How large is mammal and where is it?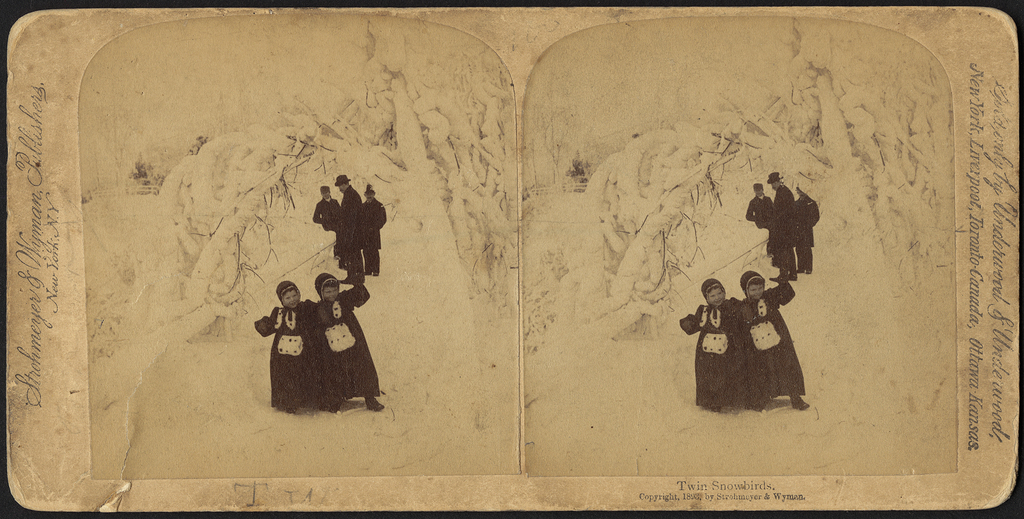
Bounding box: {"left": 676, "top": 281, "right": 746, "bottom": 413}.
